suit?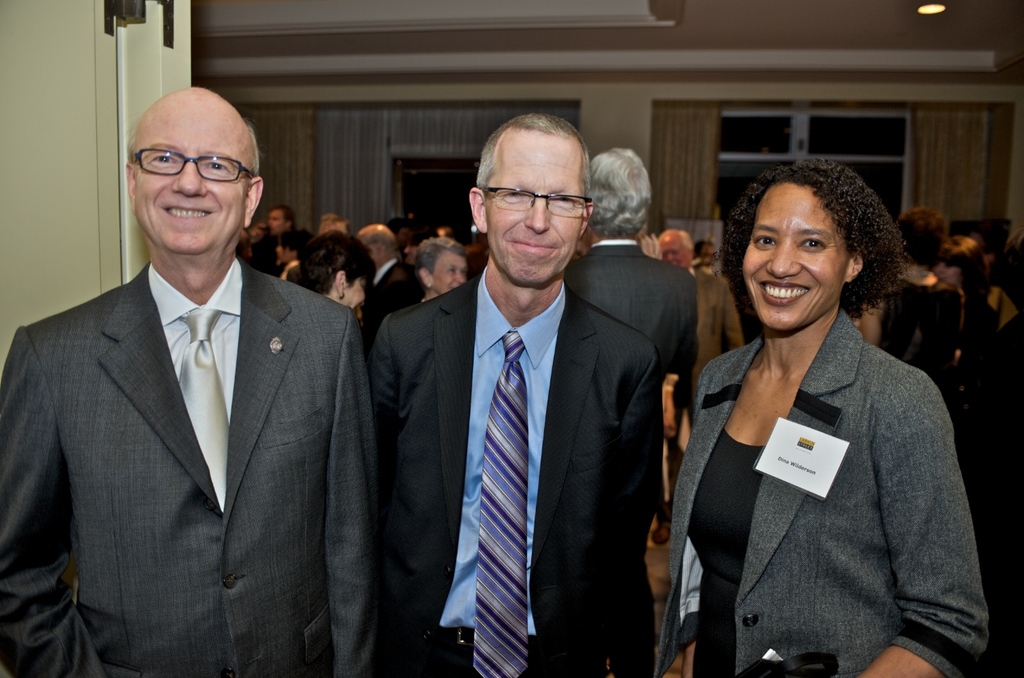
bbox=(692, 263, 752, 378)
